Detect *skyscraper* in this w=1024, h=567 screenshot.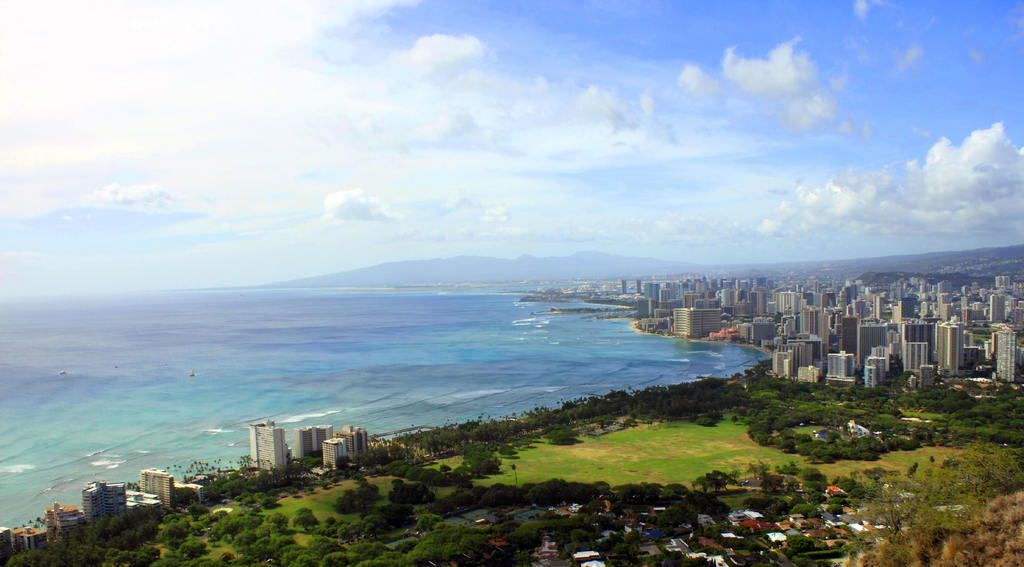
Detection: BBox(296, 427, 332, 459).
